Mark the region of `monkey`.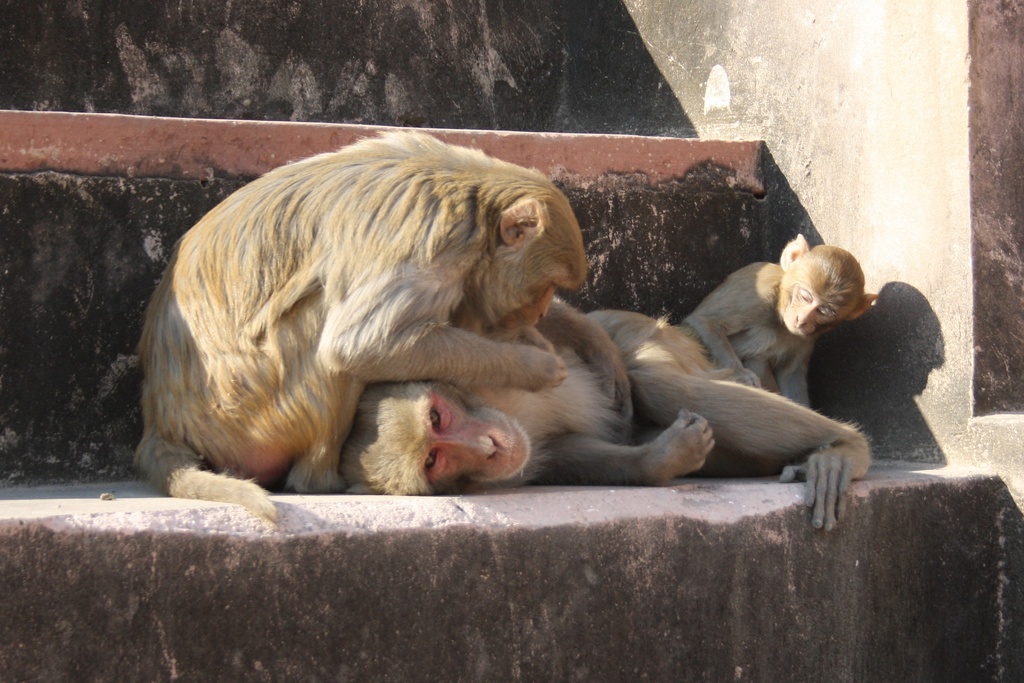
Region: box(134, 131, 588, 526).
